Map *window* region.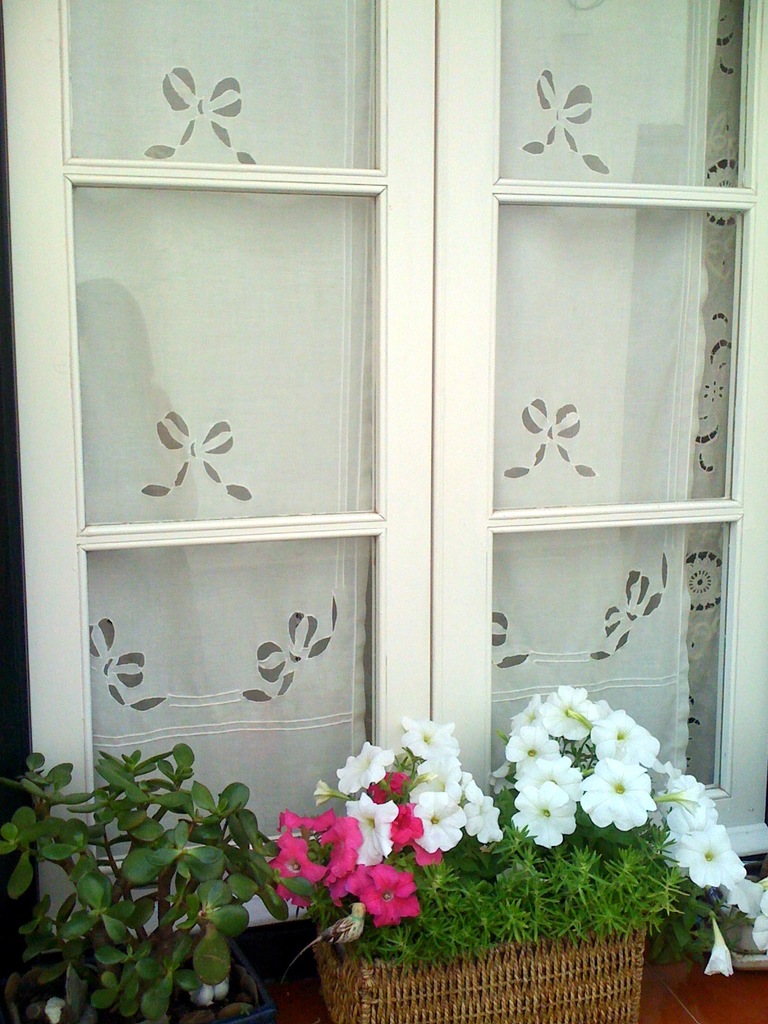
Mapped to 0/0/767/840.
